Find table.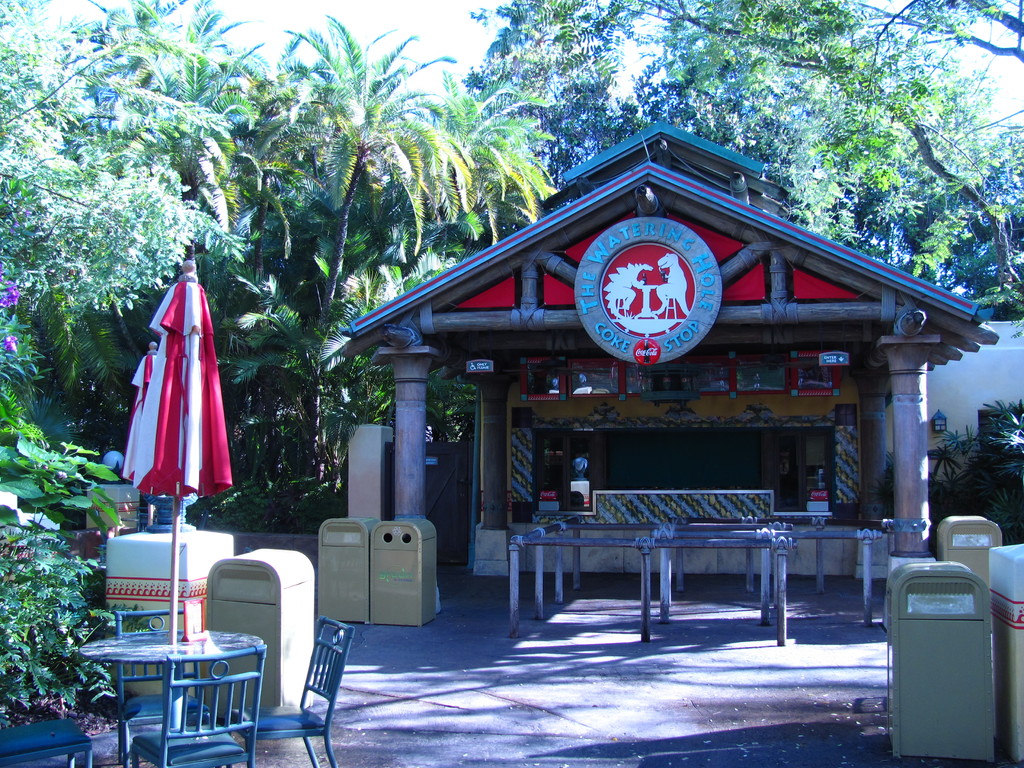
<bbox>76, 626, 267, 764</bbox>.
